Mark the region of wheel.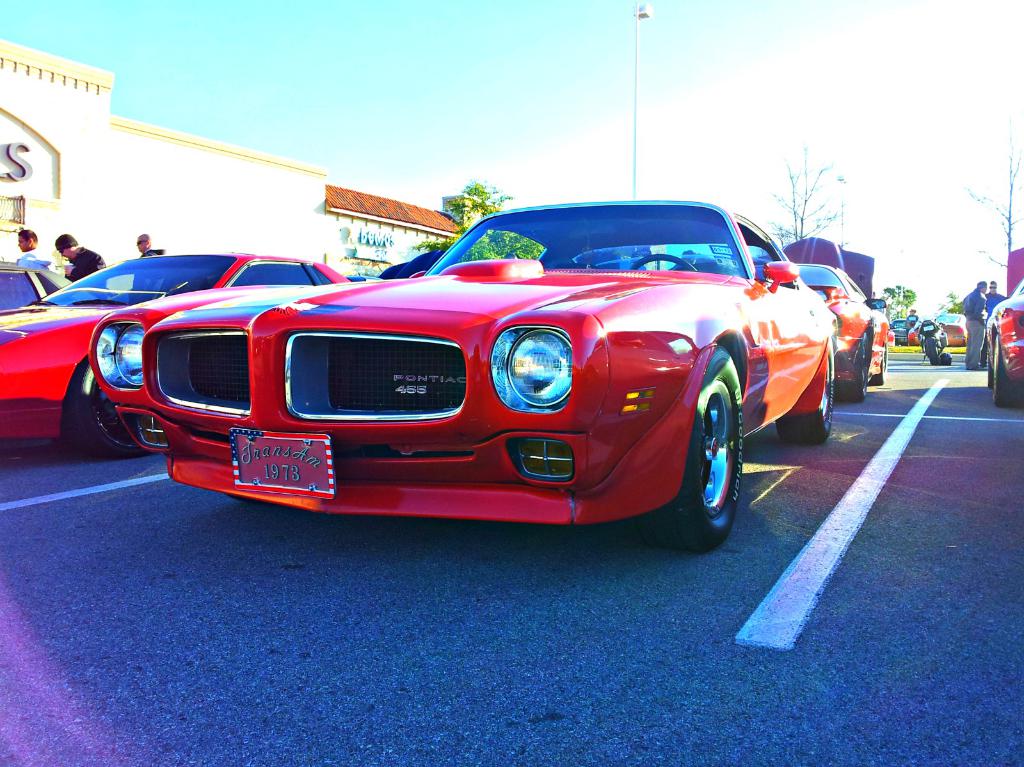
Region: crop(90, 372, 138, 459).
